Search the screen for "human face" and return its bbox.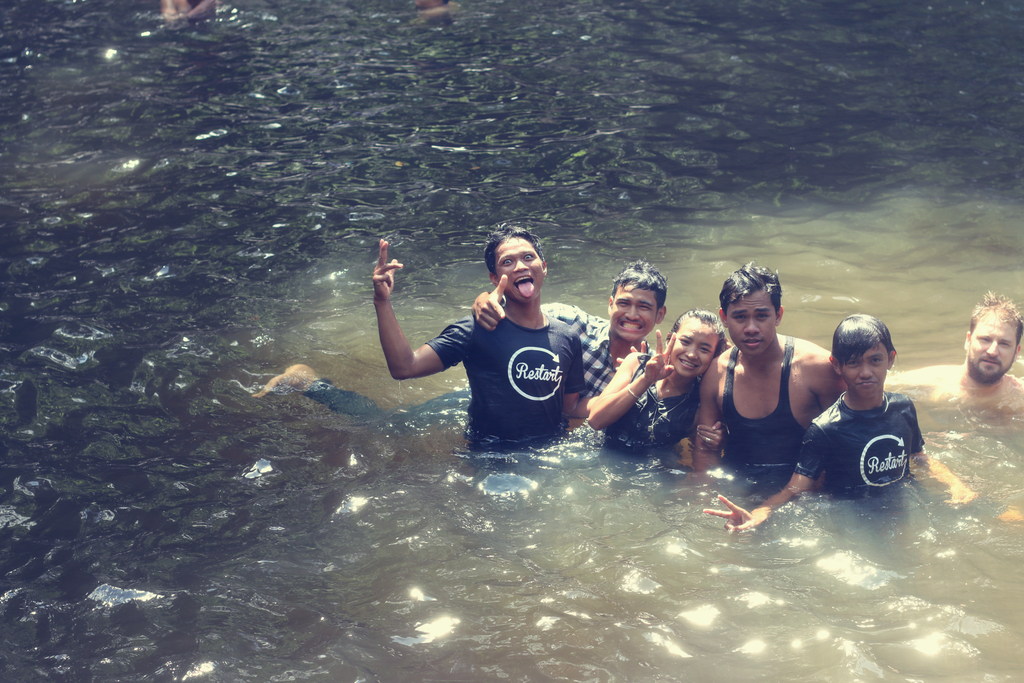
Found: {"x1": 838, "y1": 343, "x2": 890, "y2": 398}.
